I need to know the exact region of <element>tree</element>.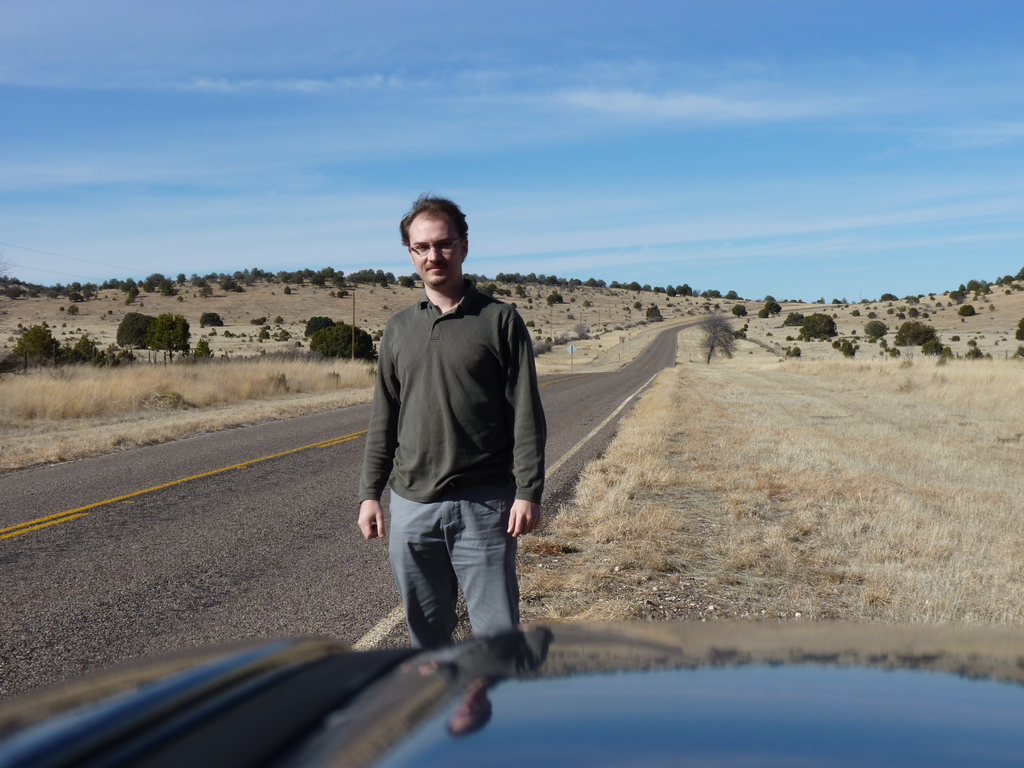
Region: {"x1": 879, "y1": 291, "x2": 899, "y2": 301}.
